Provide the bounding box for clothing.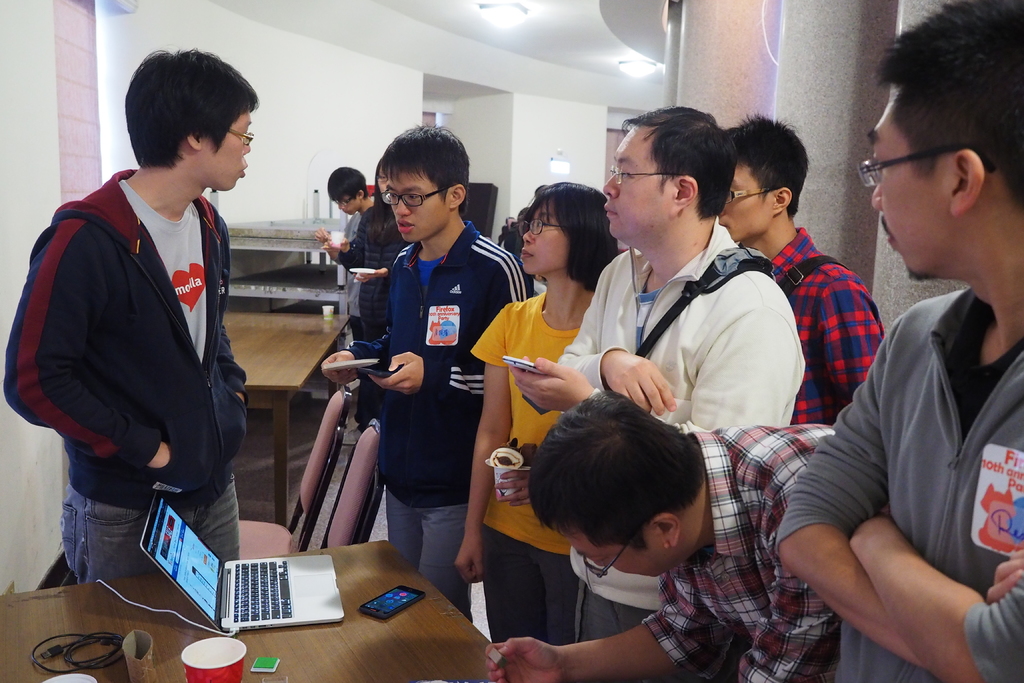
{"x1": 23, "y1": 119, "x2": 257, "y2": 603}.
